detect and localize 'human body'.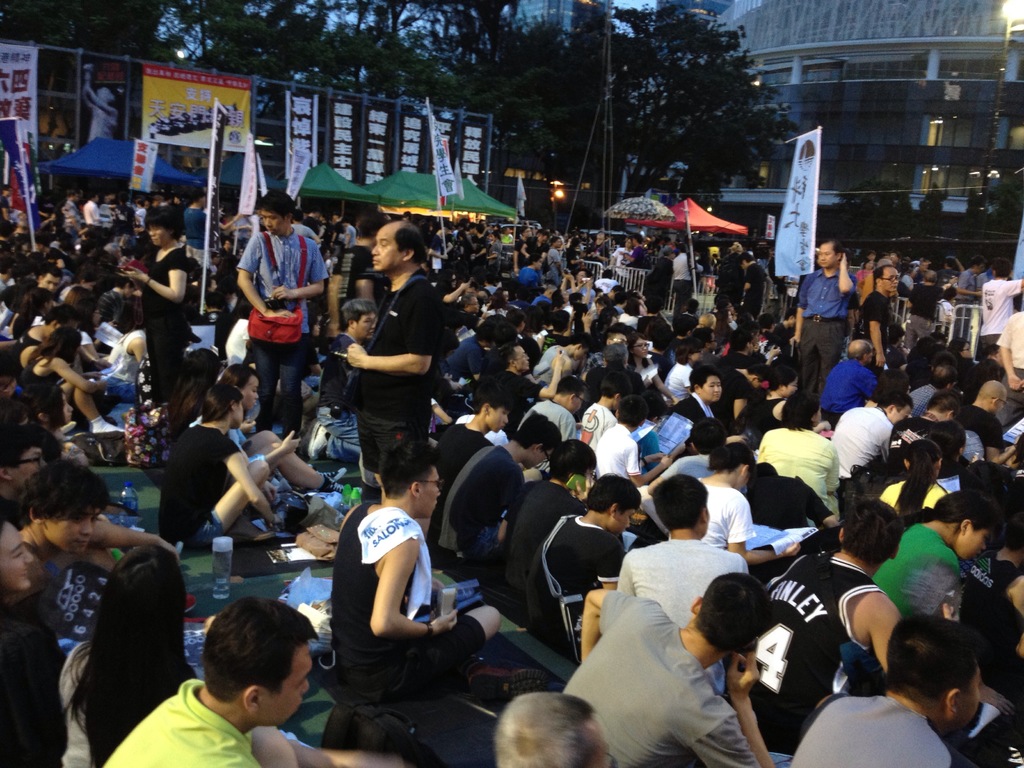
Localized at detection(104, 678, 283, 767).
